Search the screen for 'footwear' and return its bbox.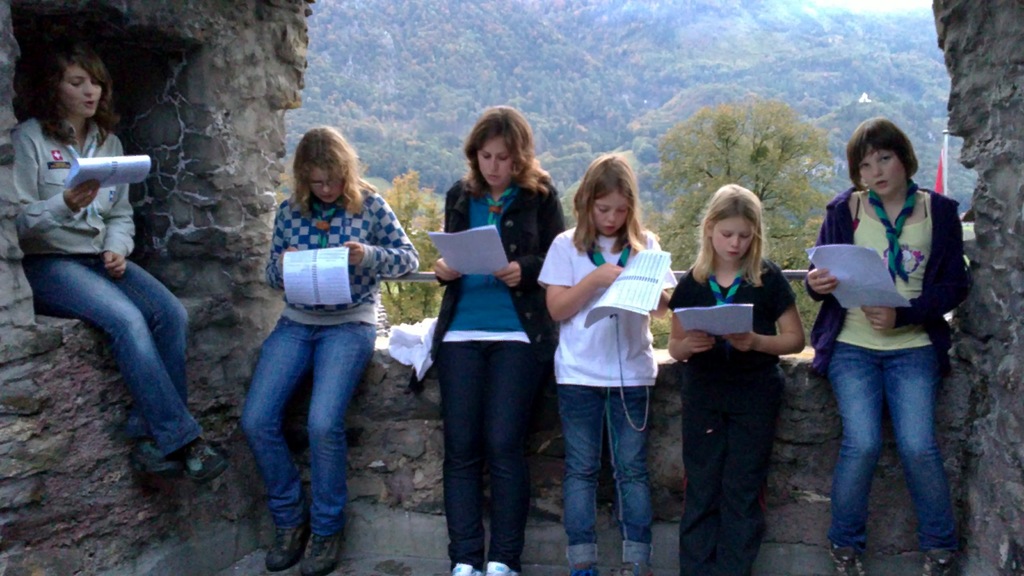
Found: (left=826, top=542, right=868, bottom=575).
